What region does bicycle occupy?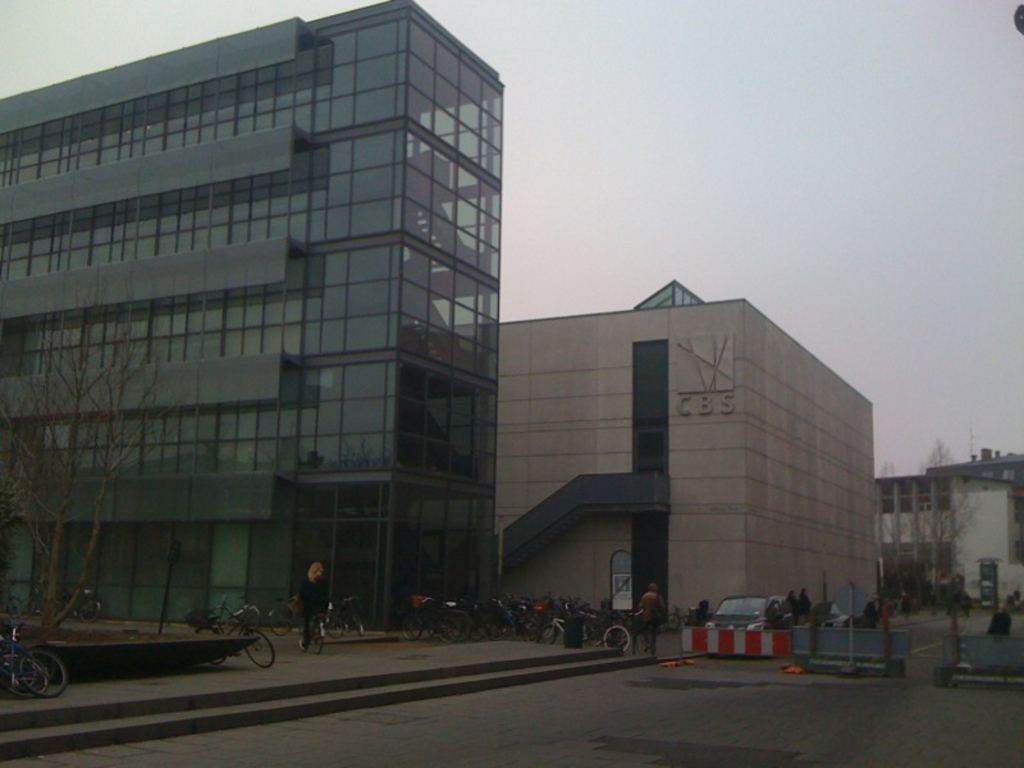
locate(20, 580, 42, 614).
